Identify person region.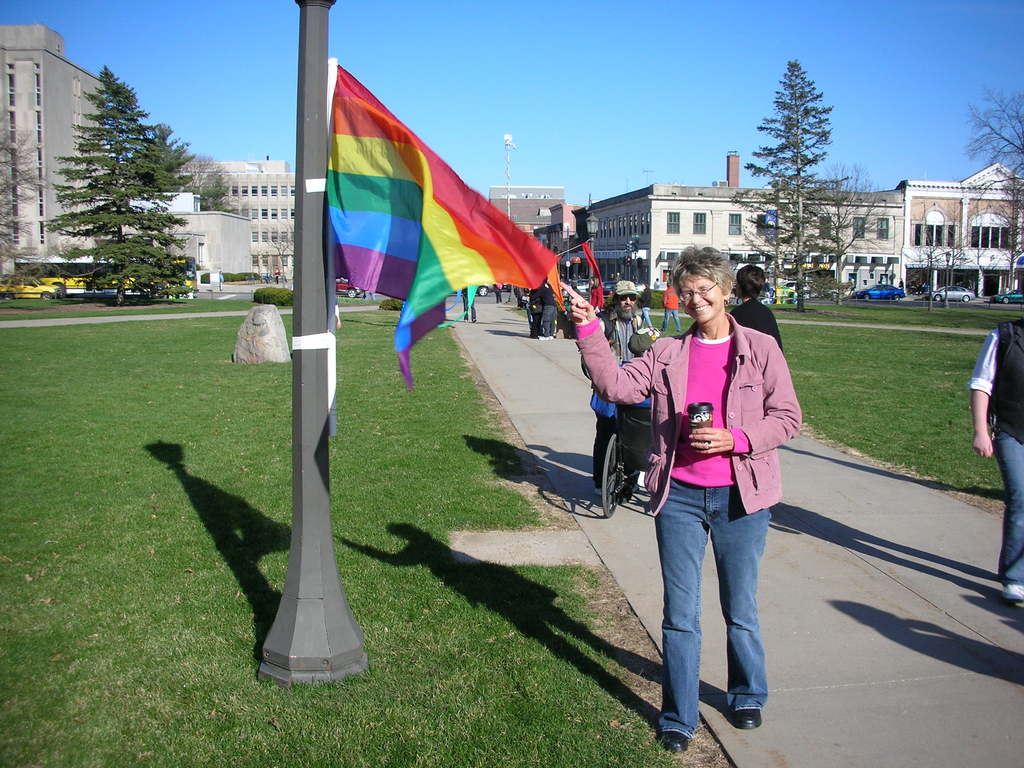
Region: [656,278,687,336].
